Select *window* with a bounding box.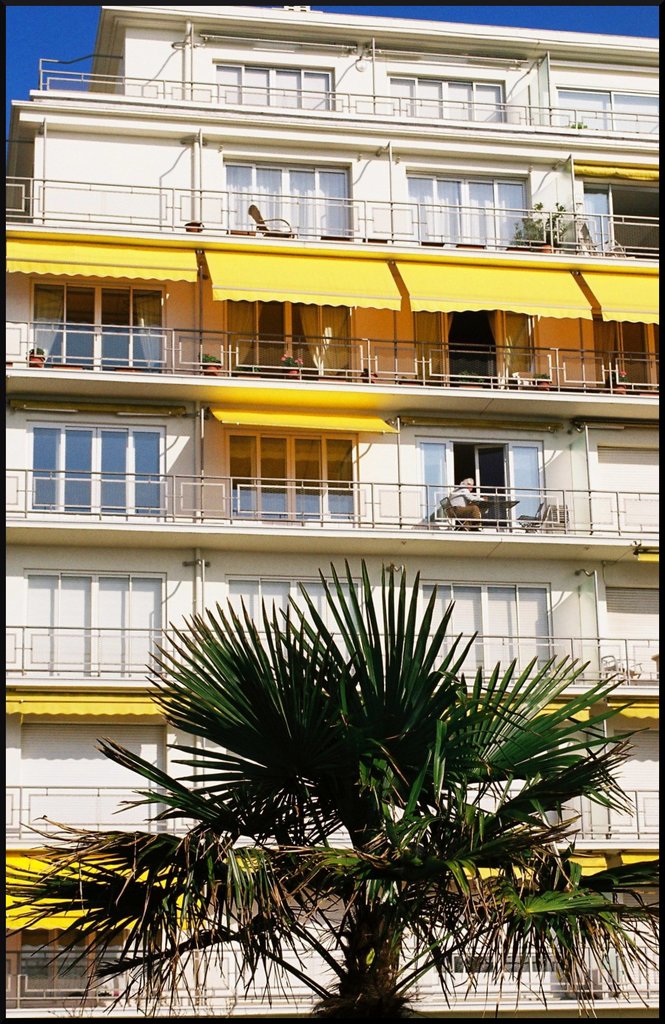
detection(582, 182, 614, 259).
